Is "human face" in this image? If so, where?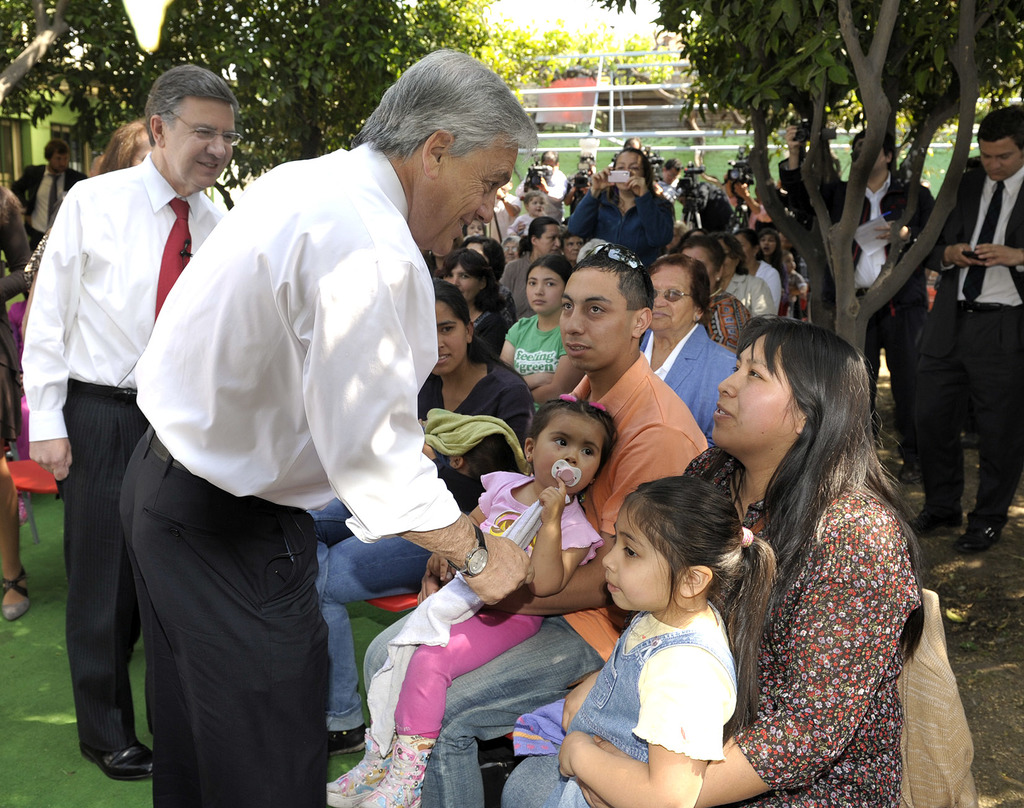
Yes, at 527:266:561:314.
